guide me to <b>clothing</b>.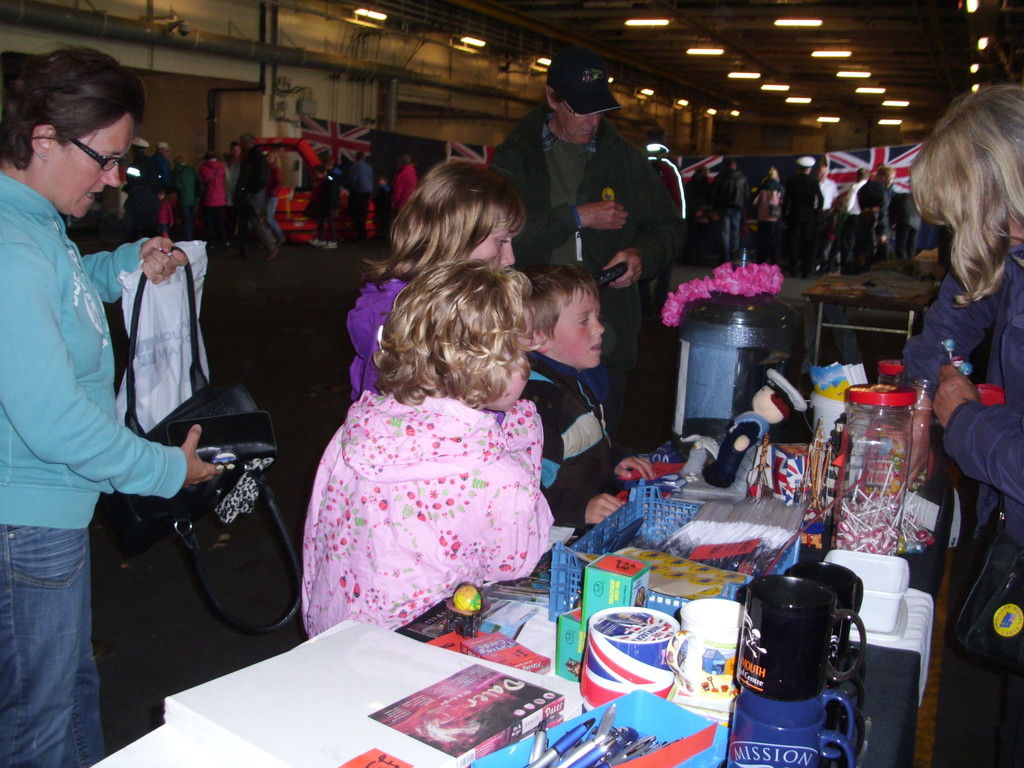
Guidance: [311,175,340,243].
